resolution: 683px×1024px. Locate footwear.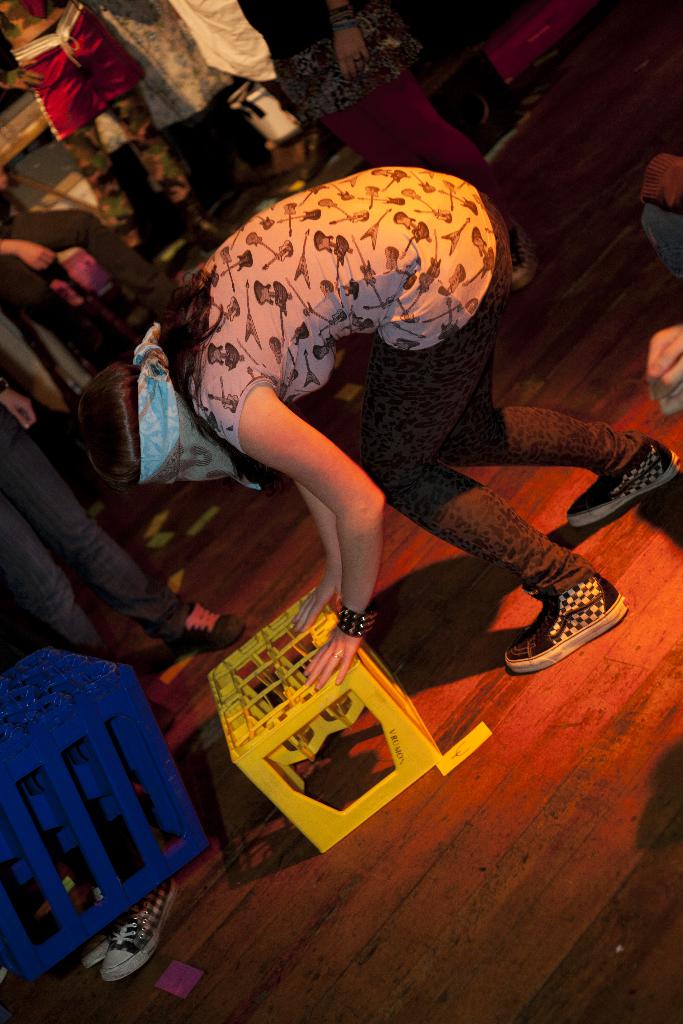
81 937 112 974.
